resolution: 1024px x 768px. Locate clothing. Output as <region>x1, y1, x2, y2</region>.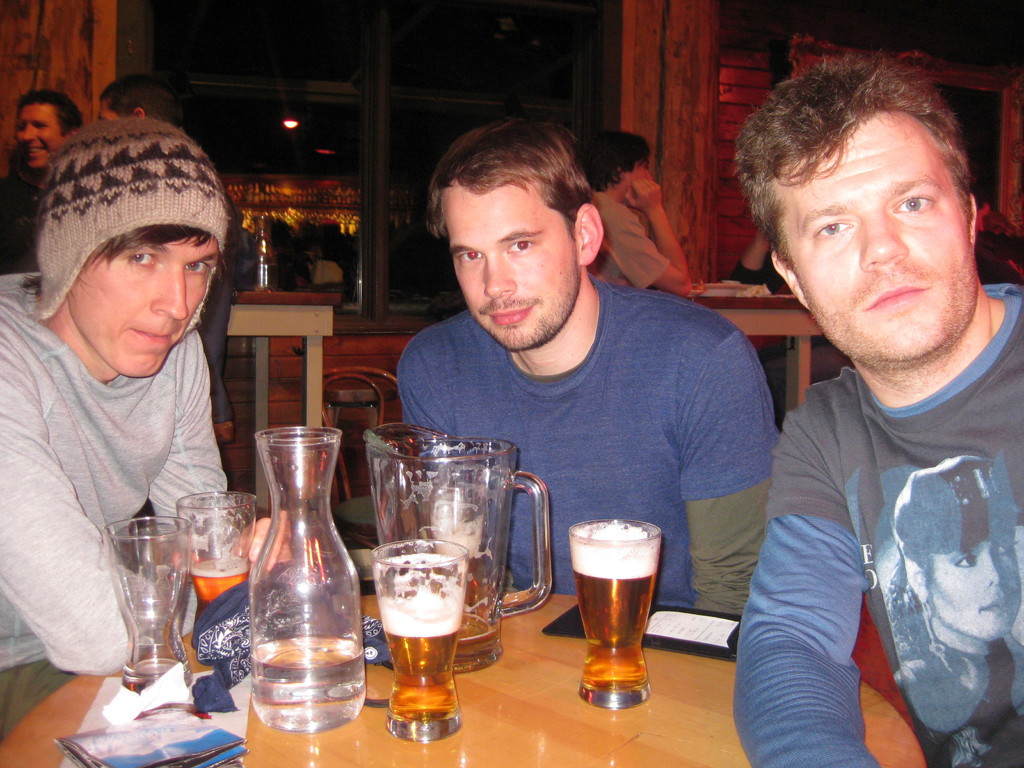
<region>723, 278, 1023, 767</region>.
